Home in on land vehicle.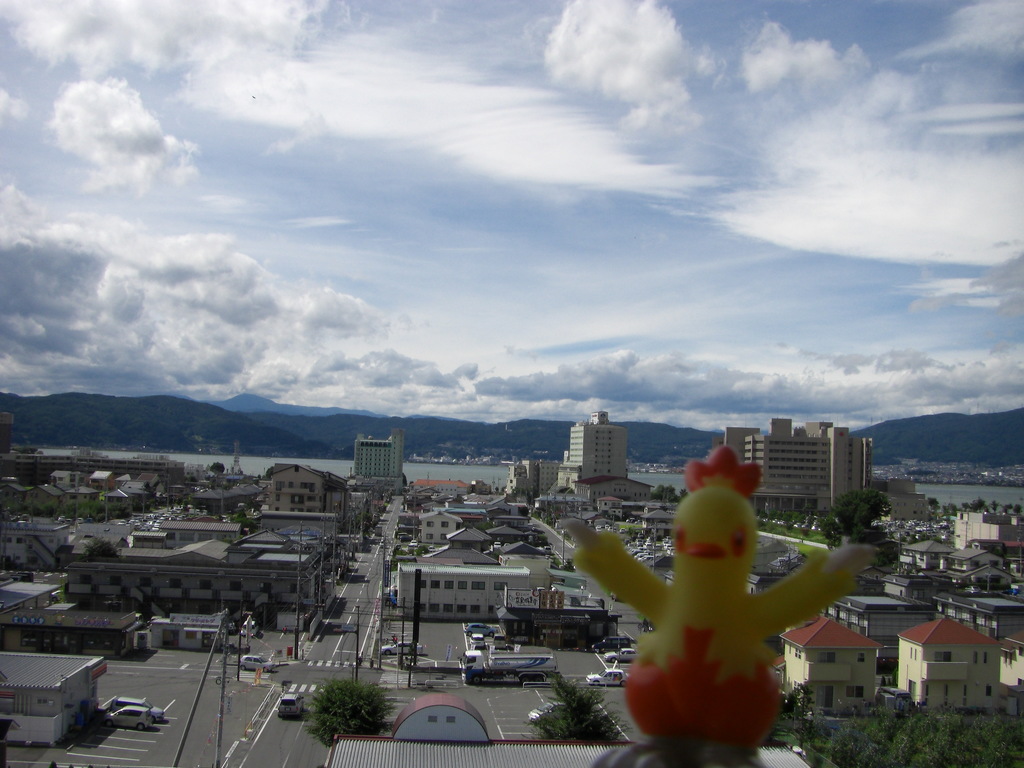
Homed in at rect(586, 671, 625, 688).
